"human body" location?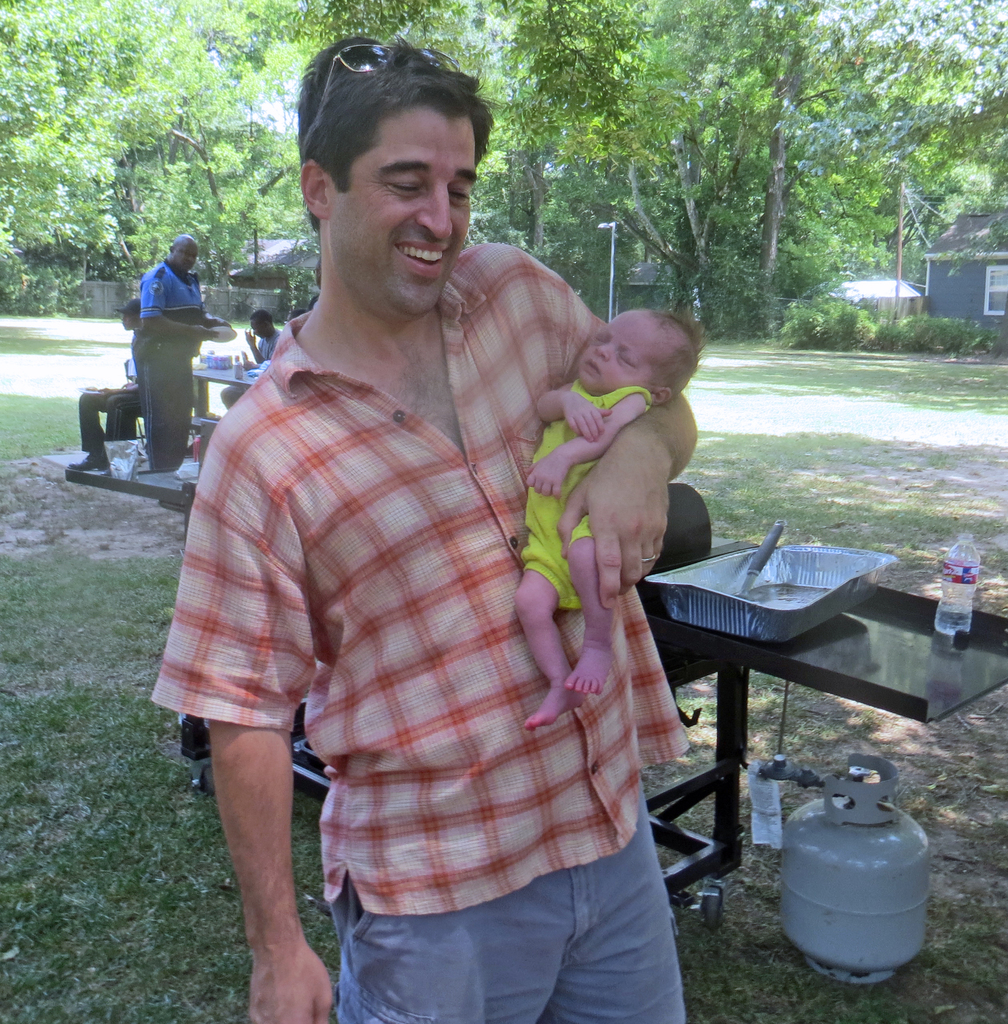
<box>140,240,231,484</box>
